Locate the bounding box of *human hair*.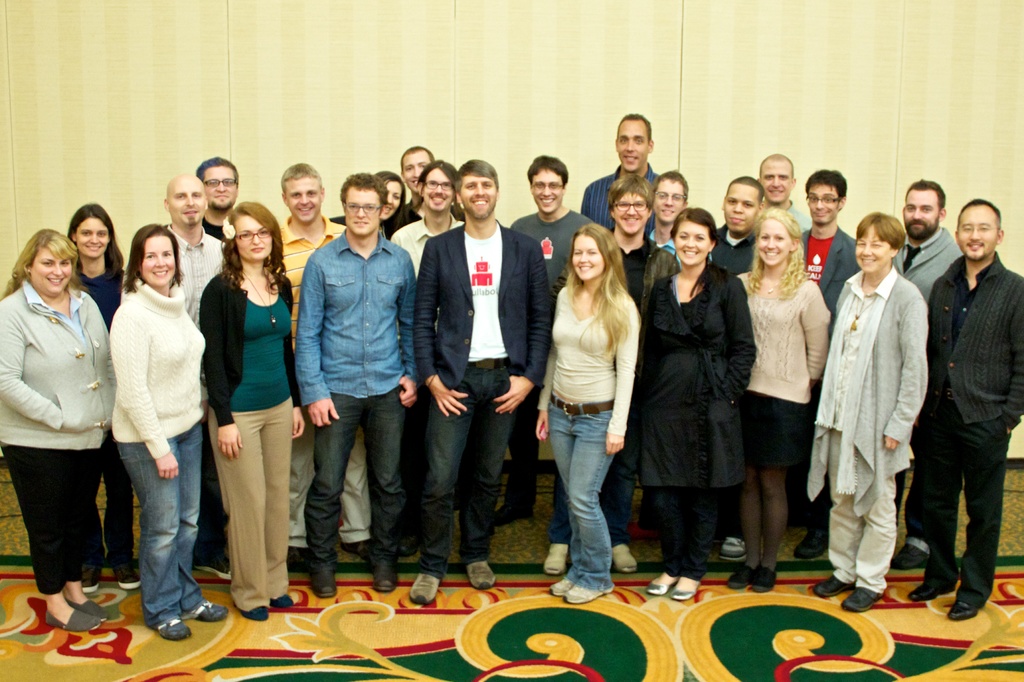
Bounding box: [x1=804, y1=168, x2=847, y2=210].
